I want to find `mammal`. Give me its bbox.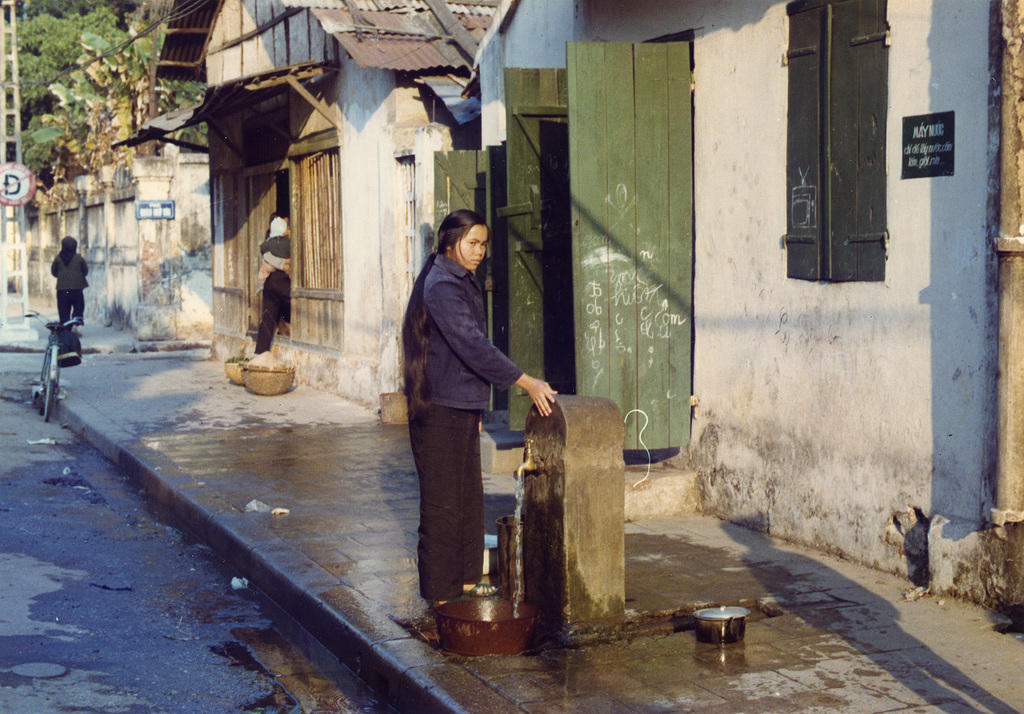
box=[51, 238, 89, 341].
